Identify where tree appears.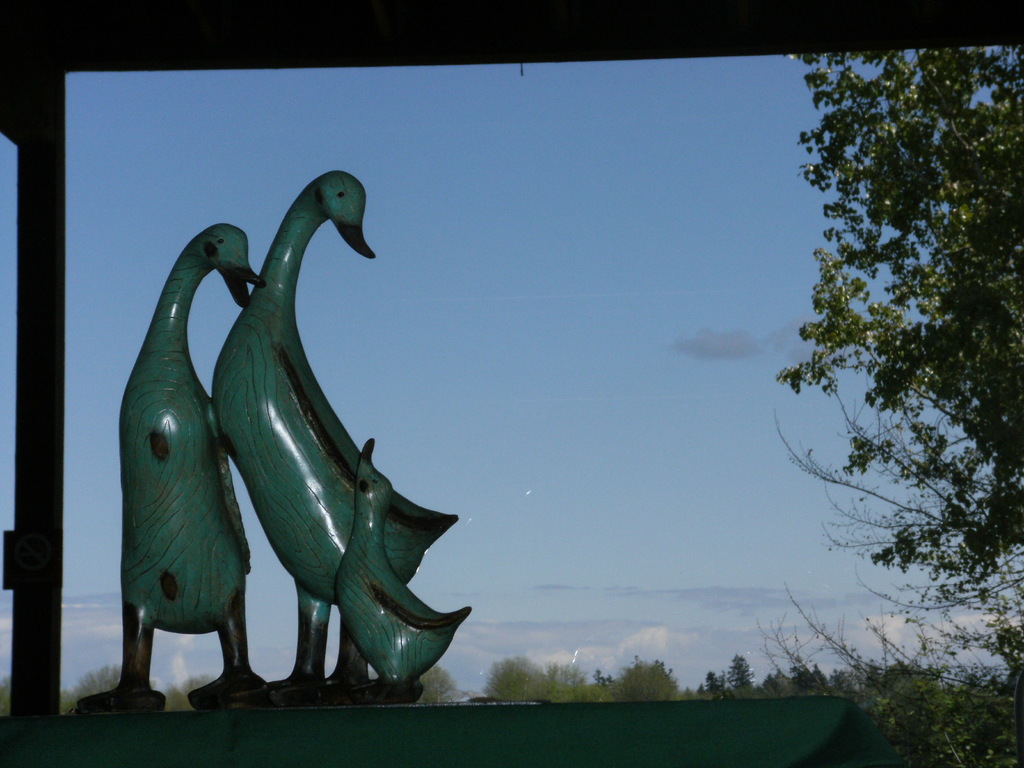
Appears at left=484, top=657, right=556, bottom=700.
